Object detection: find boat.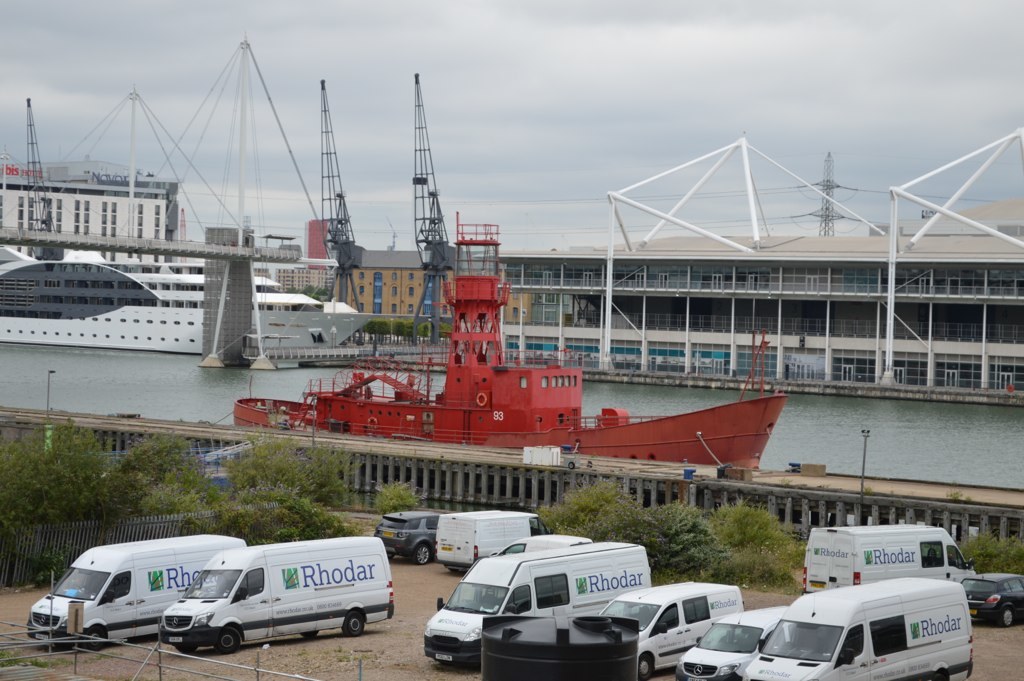
0 89 370 359.
